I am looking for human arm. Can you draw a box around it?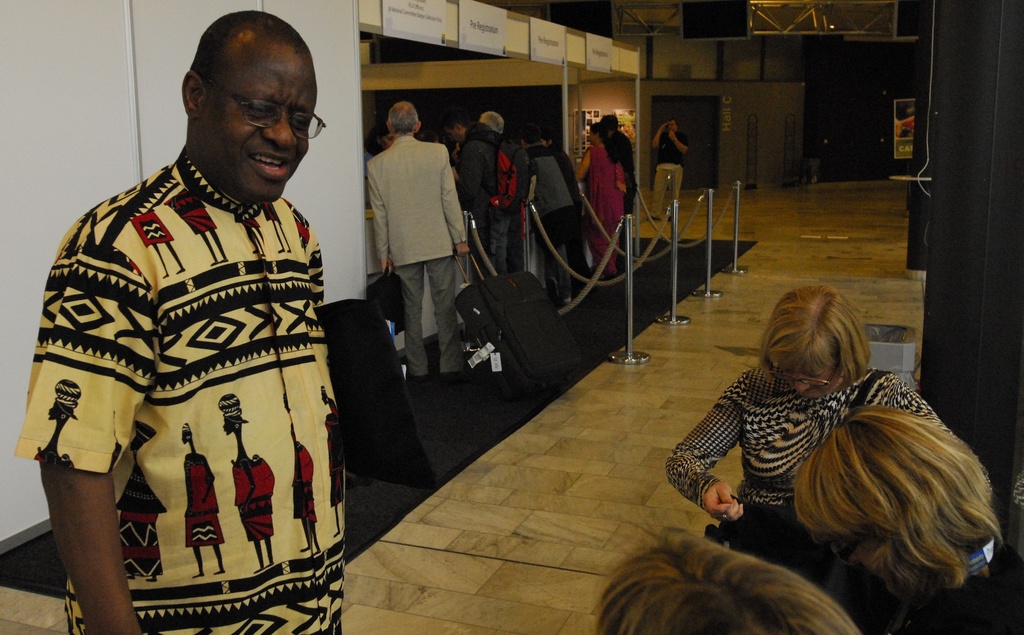
Sure, the bounding box is <region>662, 374, 744, 523</region>.
